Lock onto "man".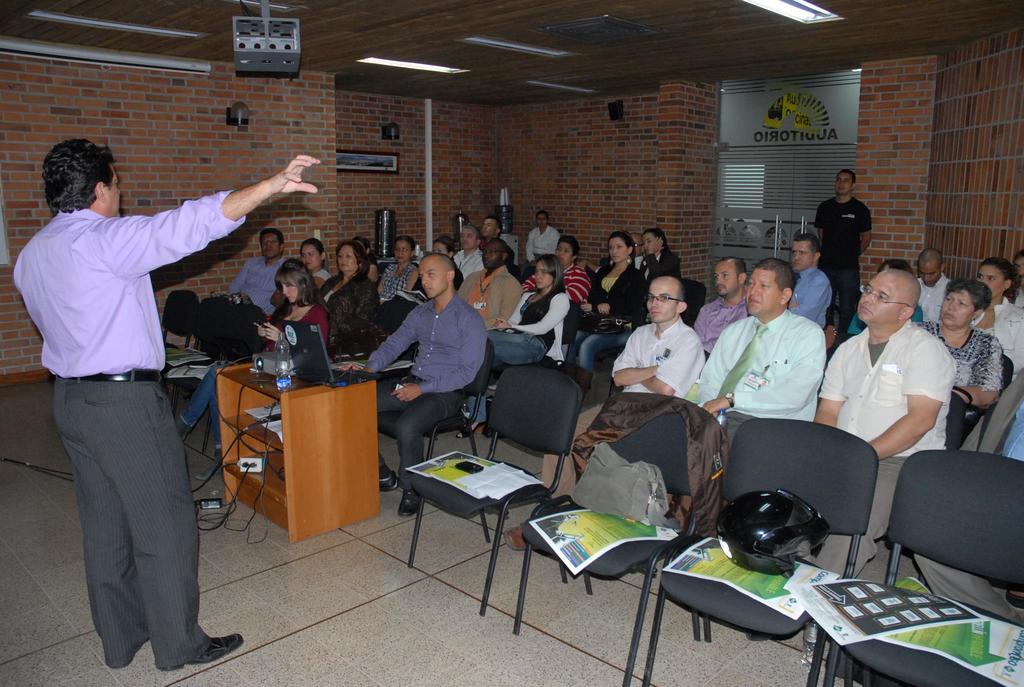
Locked: <bbox>687, 250, 752, 353</bbox>.
